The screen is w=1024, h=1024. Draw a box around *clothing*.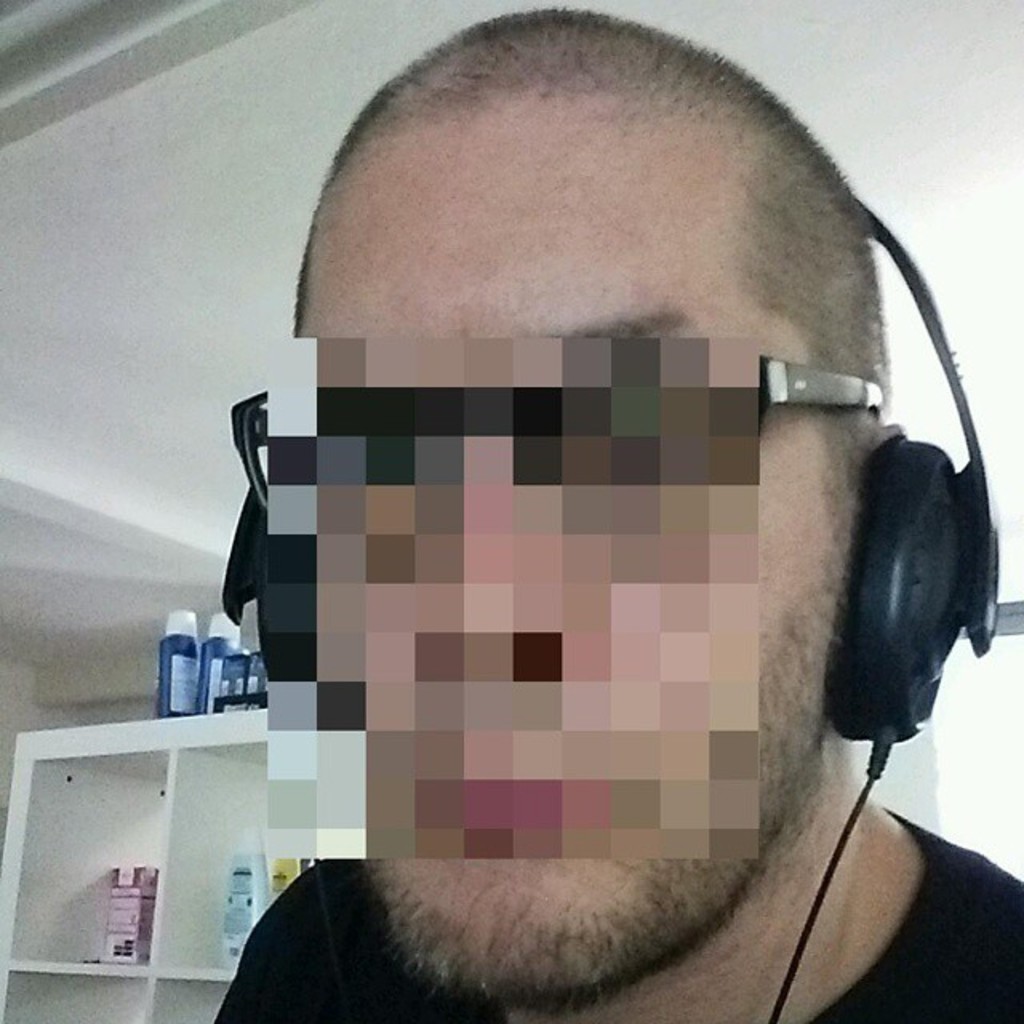
<region>213, 805, 1021, 1018</region>.
